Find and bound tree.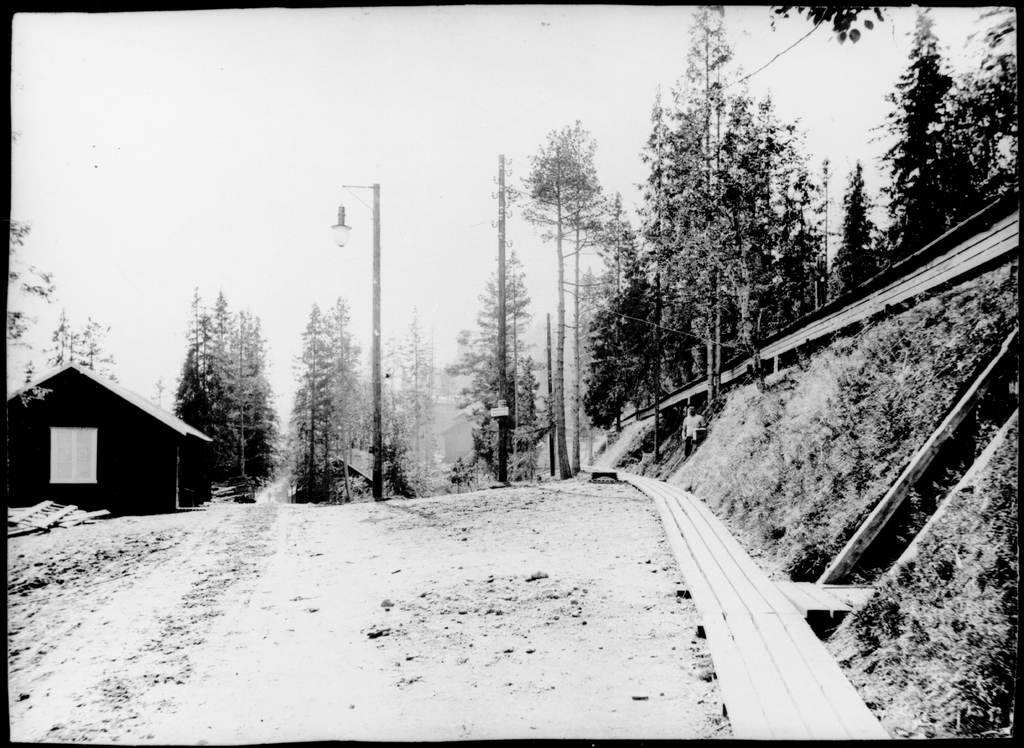
Bound: x1=442 y1=243 x2=555 y2=480.
